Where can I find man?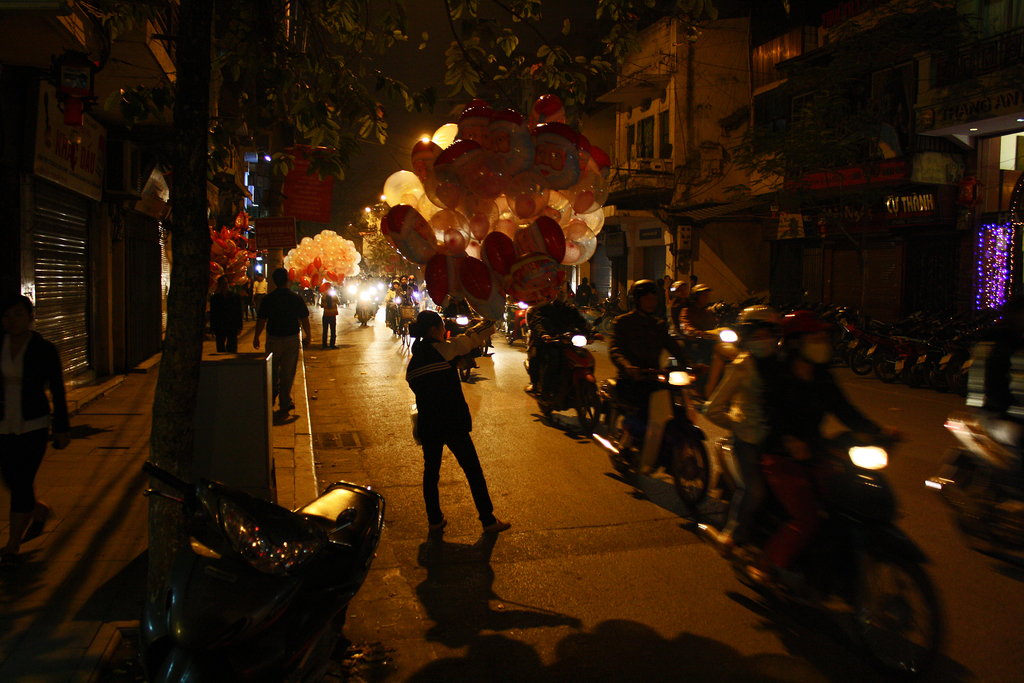
You can find it at <region>607, 279, 691, 463</region>.
